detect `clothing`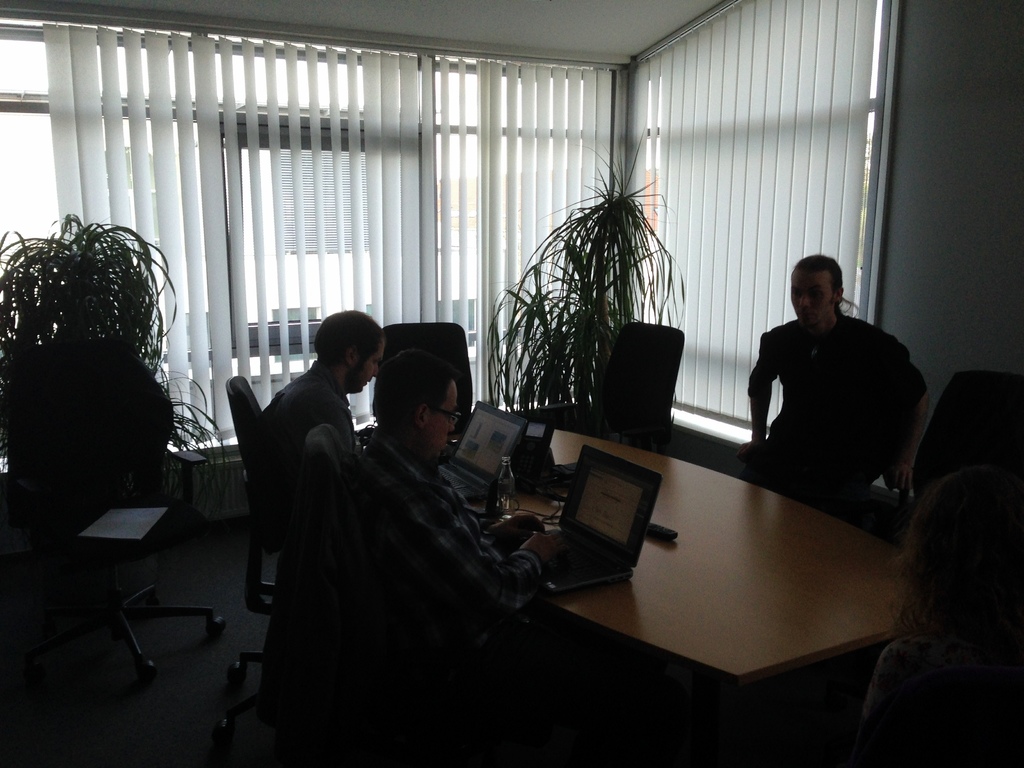
<box>344,424,547,653</box>
